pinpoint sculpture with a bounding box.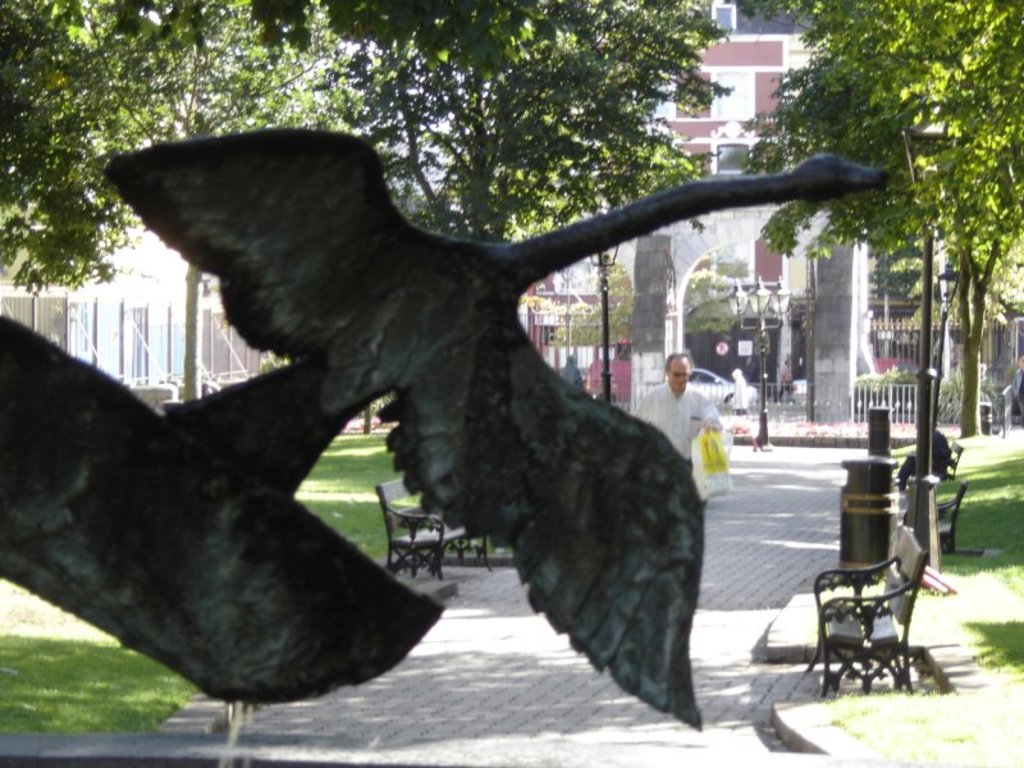
[left=0, top=123, right=886, bottom=728].
